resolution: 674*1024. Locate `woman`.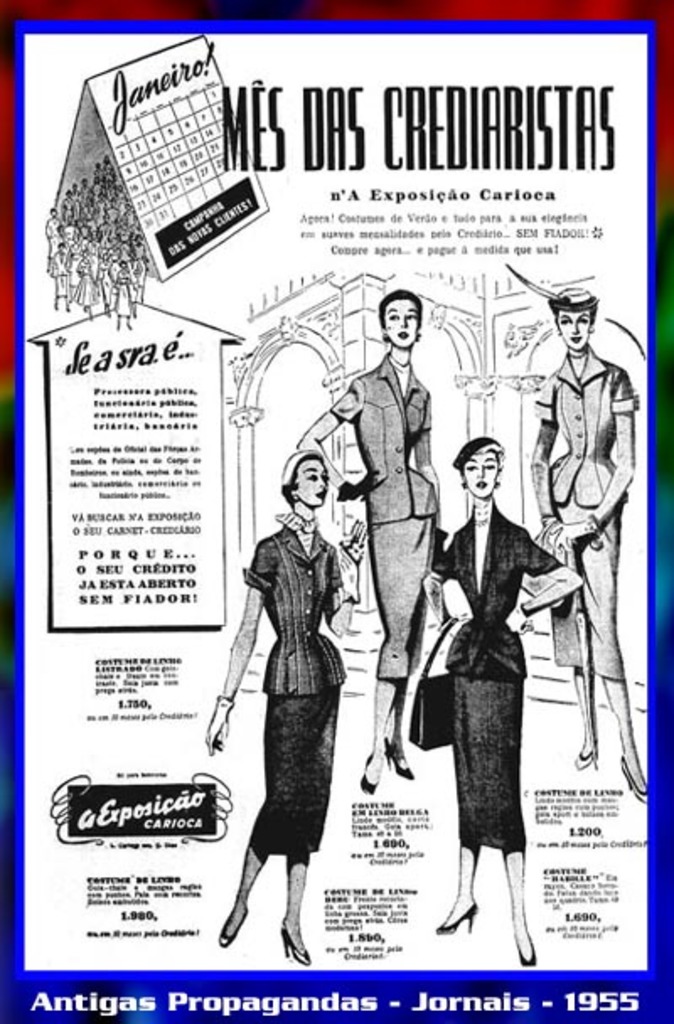
{"x1": 189, "y1": 441, "x2": 367, "y2": 965}.
